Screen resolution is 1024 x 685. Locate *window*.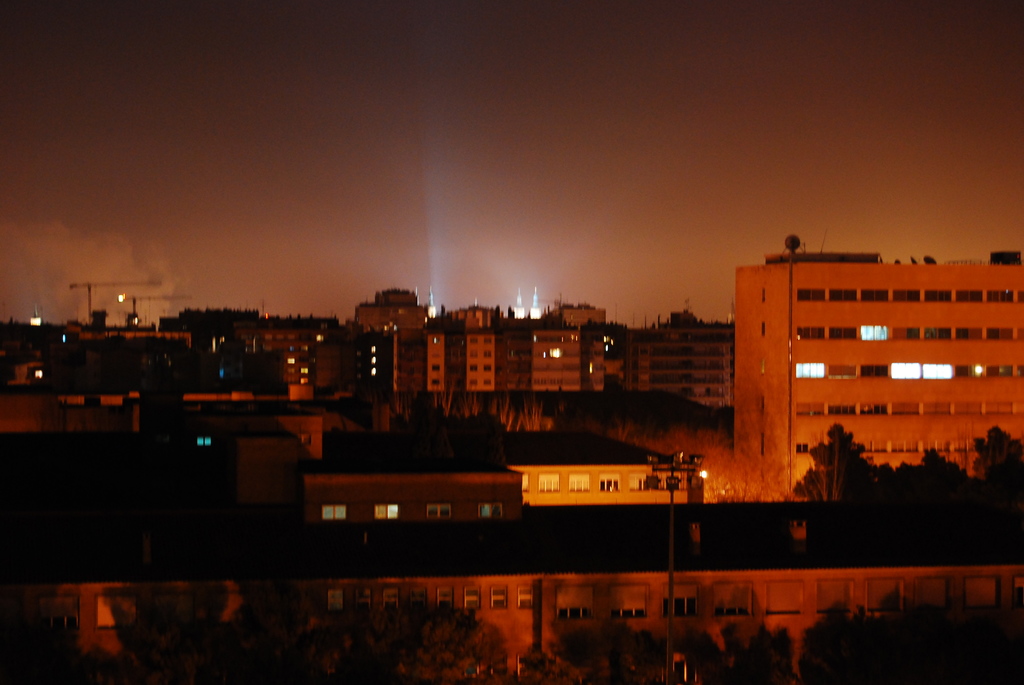
x1=467, y1=588, x2=480, y2=608.
